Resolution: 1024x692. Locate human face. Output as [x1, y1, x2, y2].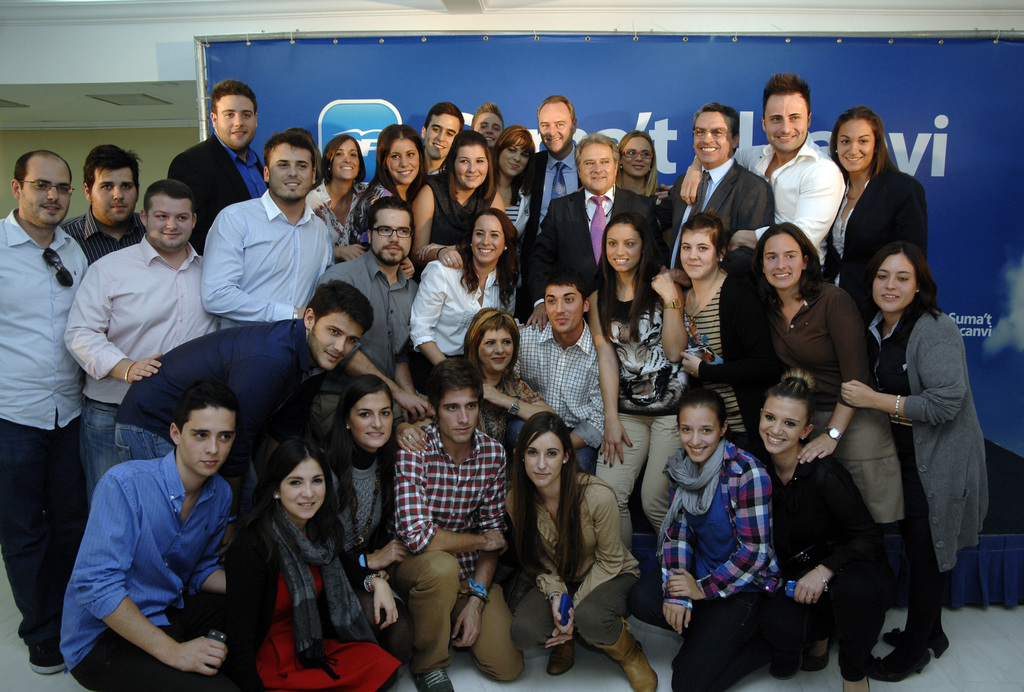
[475, 112, 502, 148].
